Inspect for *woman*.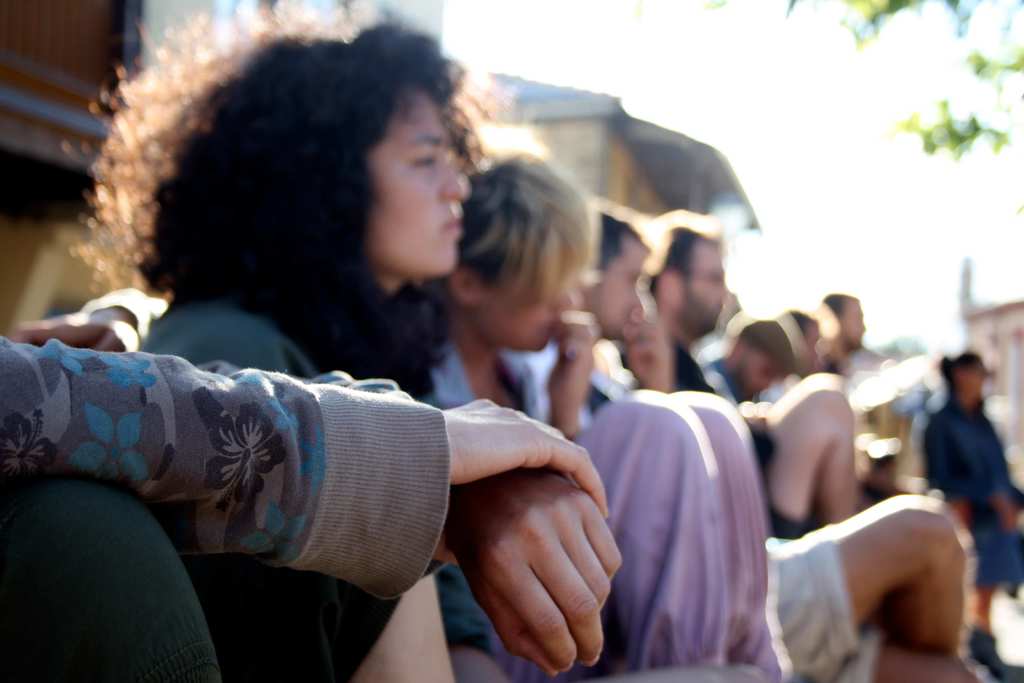
Inspection: region(426, 144, 793, 682).
